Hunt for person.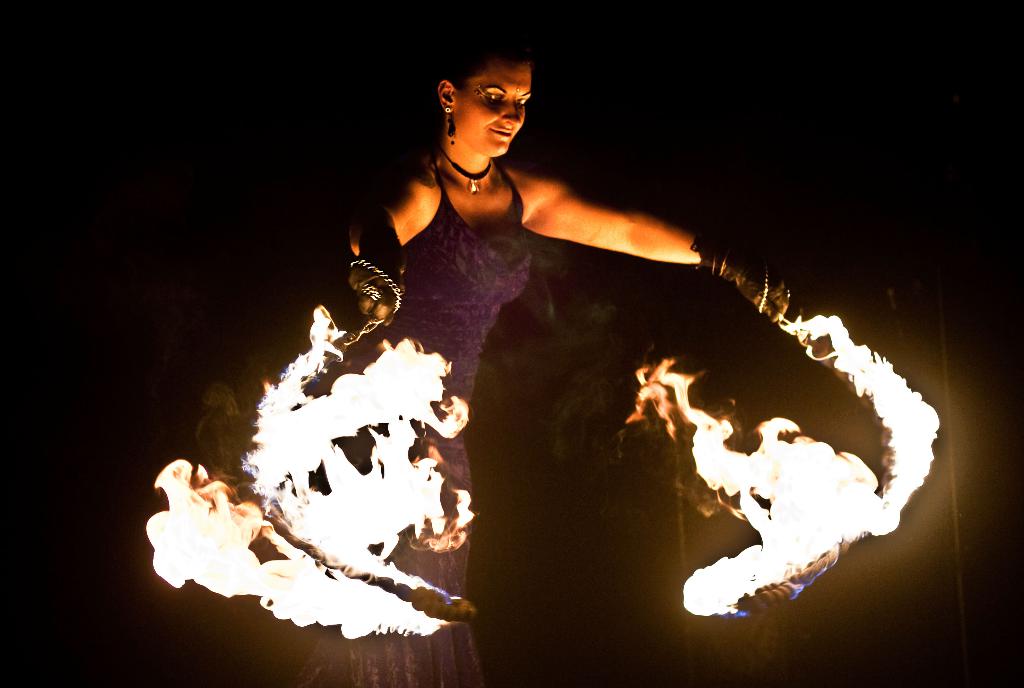
Hunted down at rect(292, 35, 806, 687).
